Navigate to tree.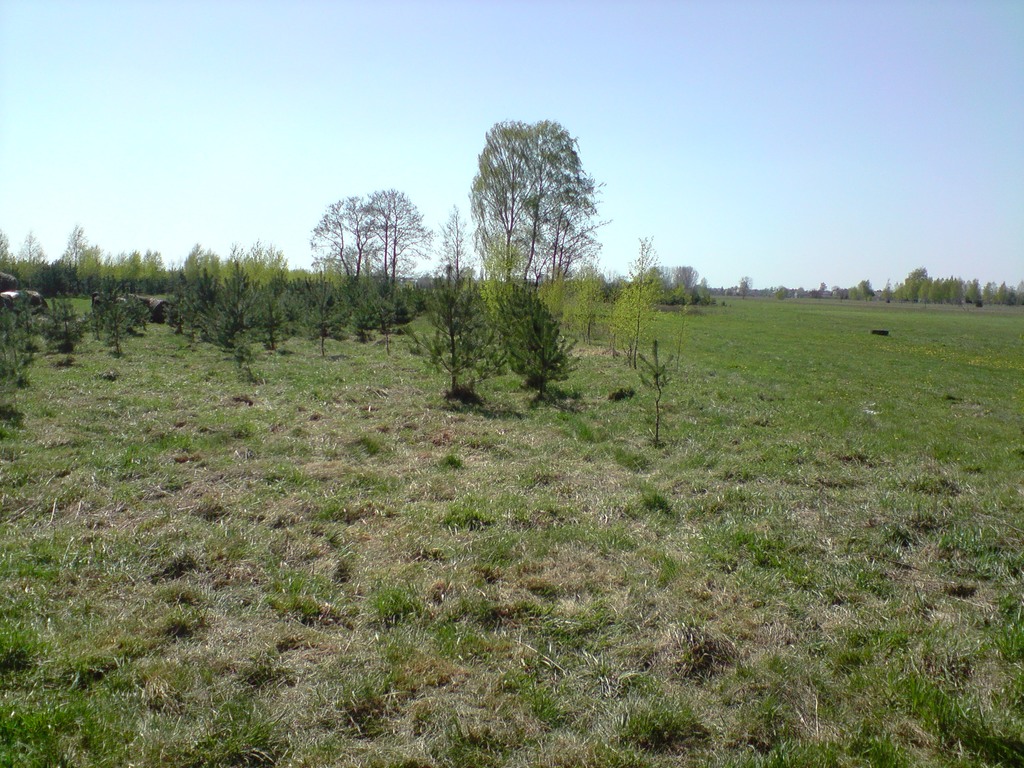
Navigation target: 840,274,884,299.
